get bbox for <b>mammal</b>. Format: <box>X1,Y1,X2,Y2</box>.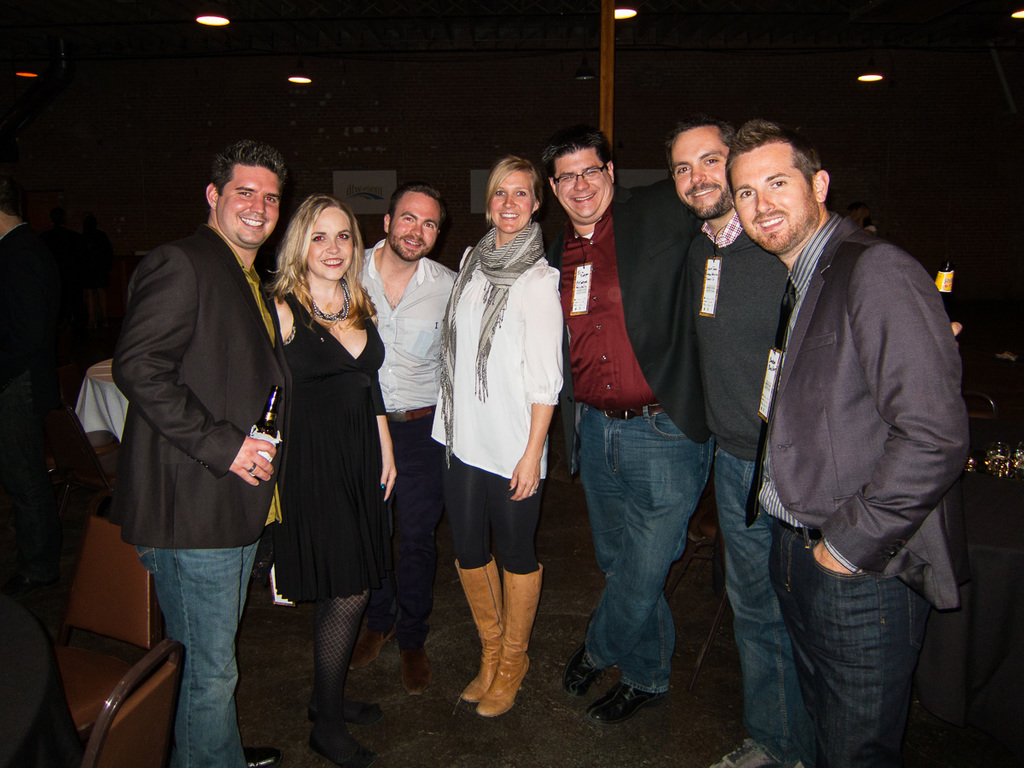
<box>357,181,464,736</box>.
